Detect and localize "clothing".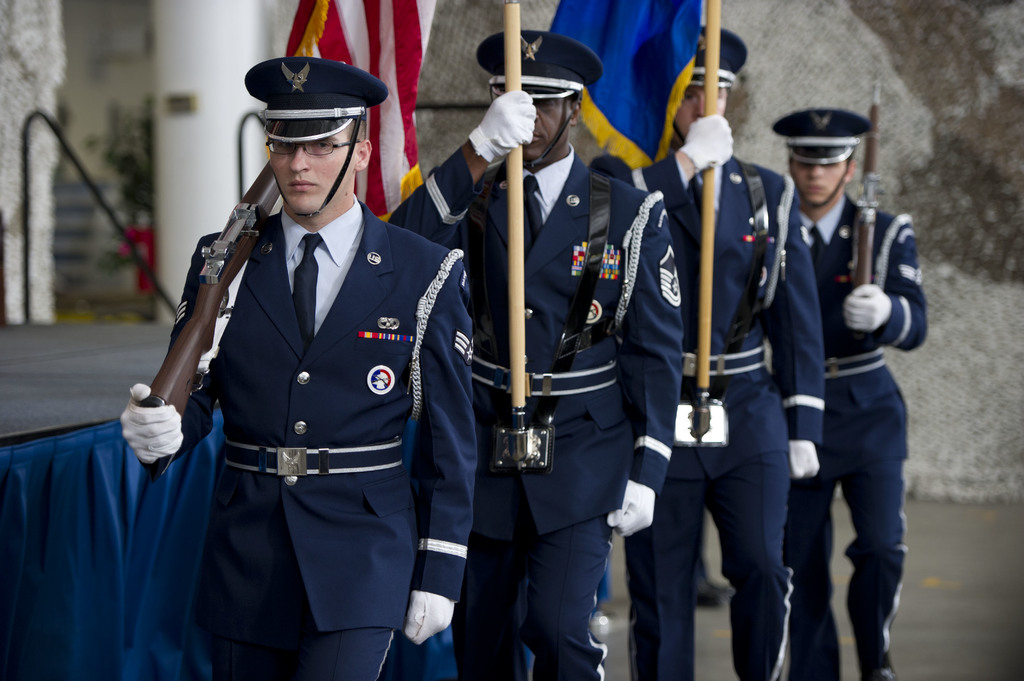
Localized at {"x1": 788, "y1": 452, "x2": 914, "y2": 680}.
